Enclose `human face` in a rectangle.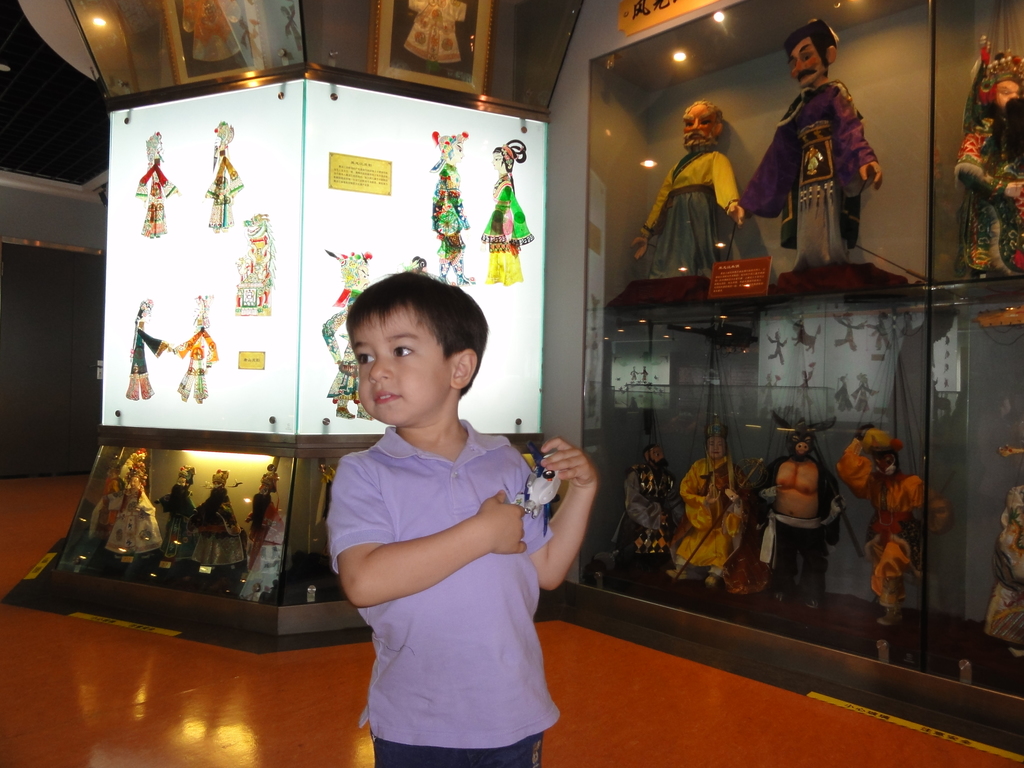
(450,142,463,167).
